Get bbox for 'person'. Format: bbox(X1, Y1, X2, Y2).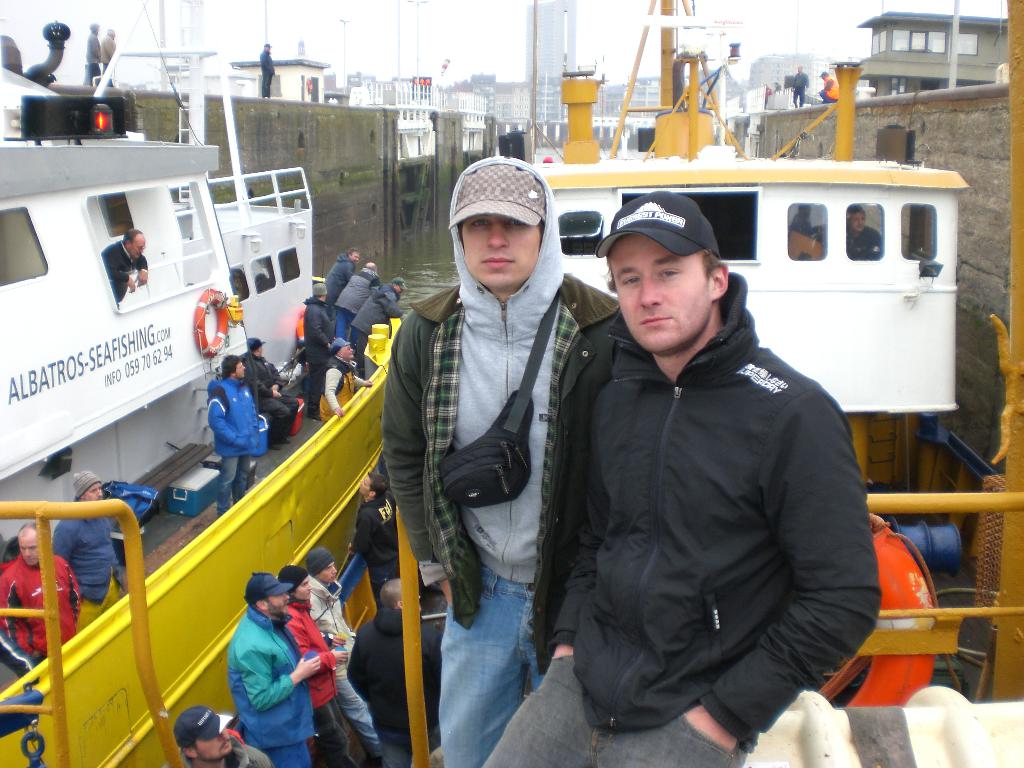
bbox(256, 42, 276, 95).
